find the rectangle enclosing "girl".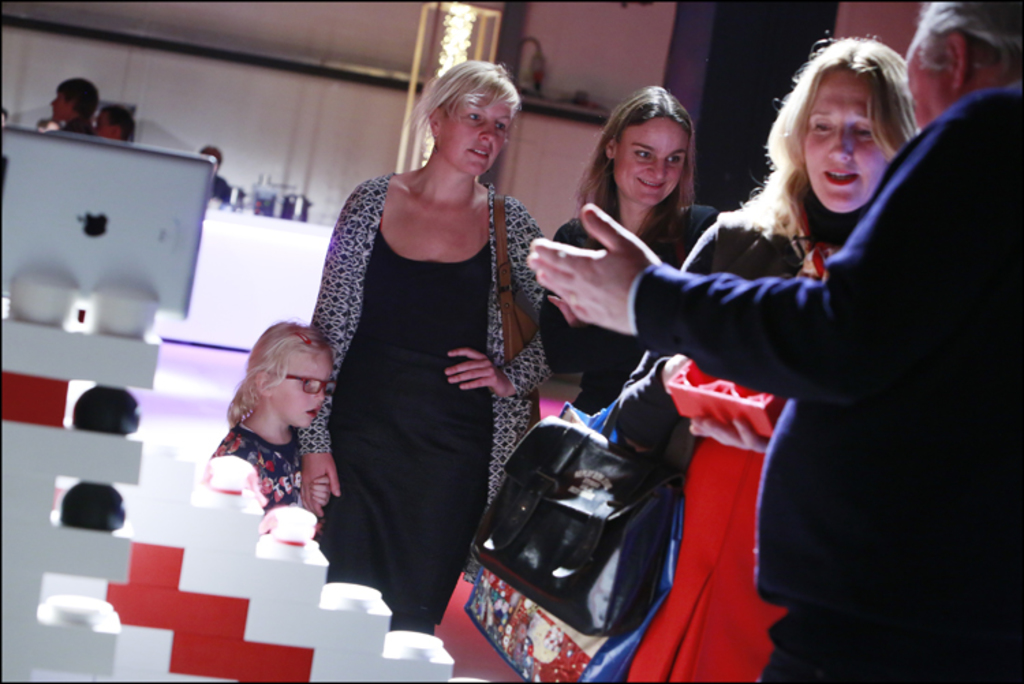
{"left": 212, "top": 317, "right": 330, "bottom": 522}.
